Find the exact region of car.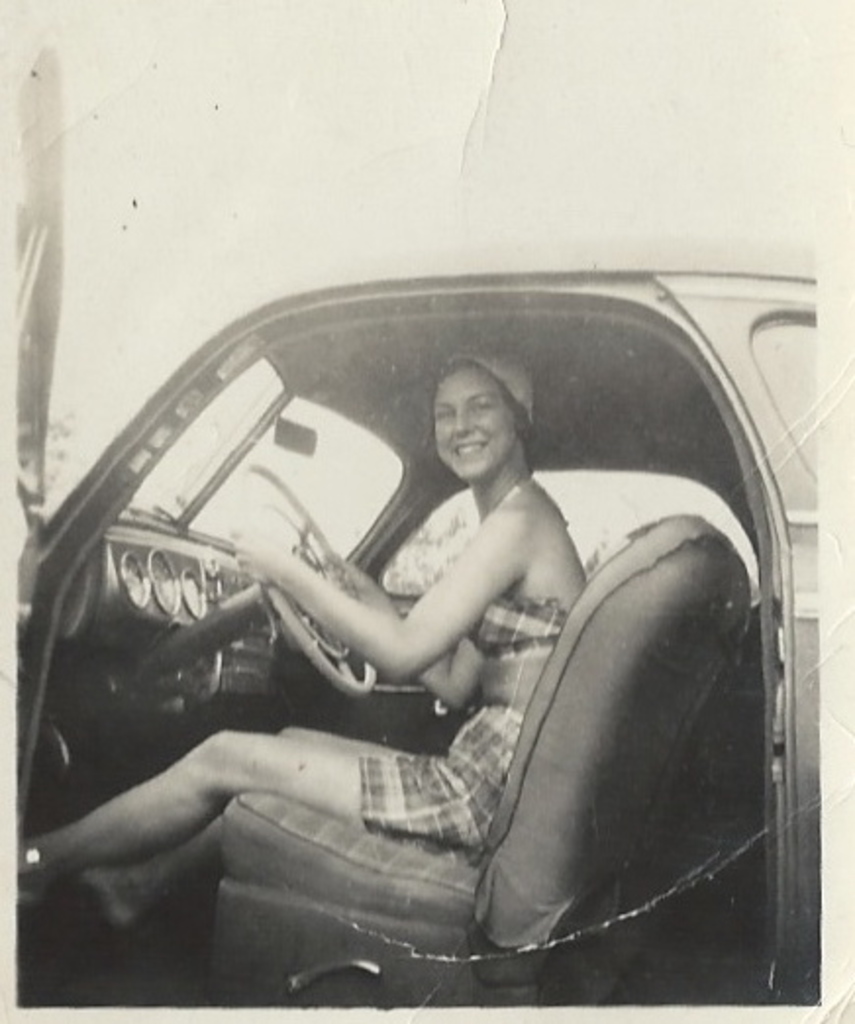
Exact region: region(0, 230, 854, 1023).
